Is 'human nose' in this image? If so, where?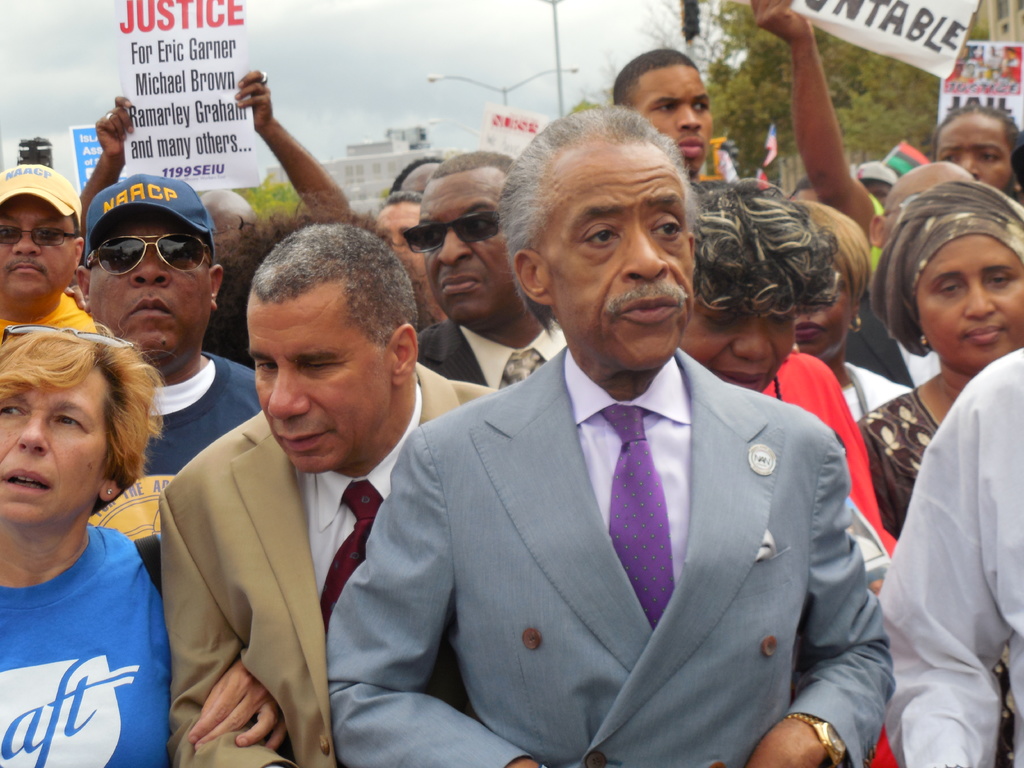
Yes, at 960/282/996/324.
